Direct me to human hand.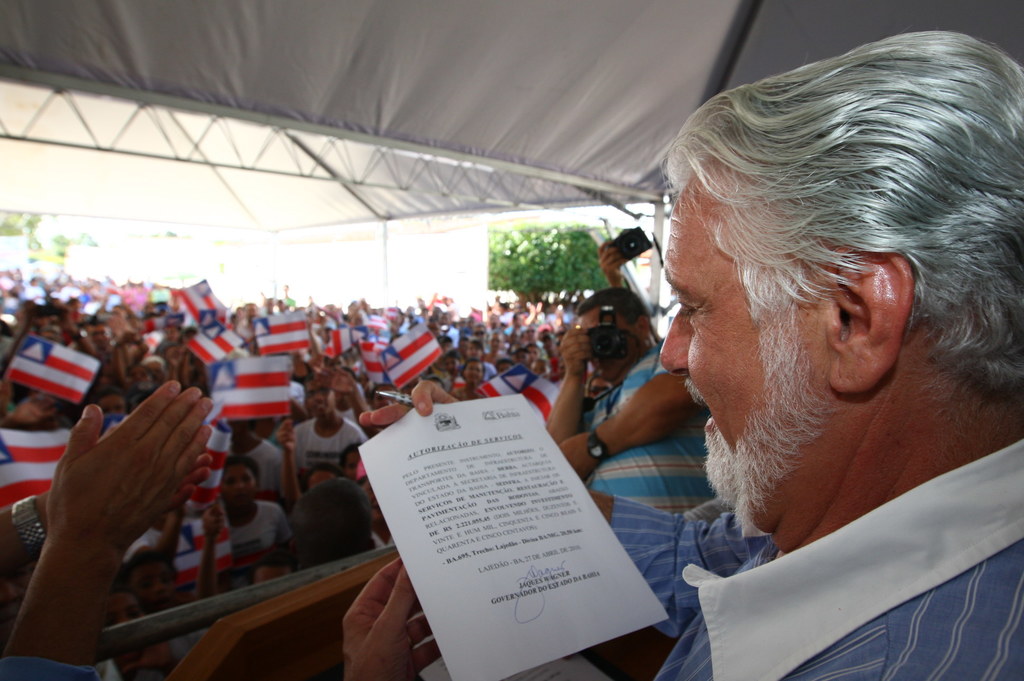
Direction: x1=46, y1=376, x2=212, y2=552.
